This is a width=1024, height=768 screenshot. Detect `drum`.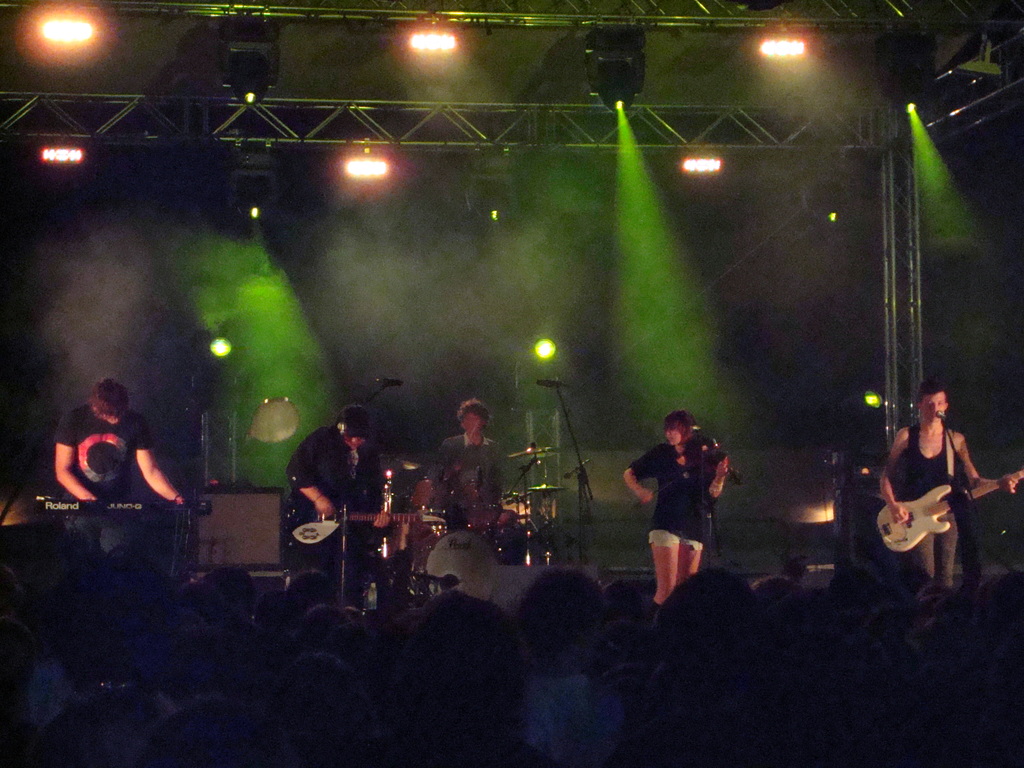
bbox(408, 532, 500, 602).
